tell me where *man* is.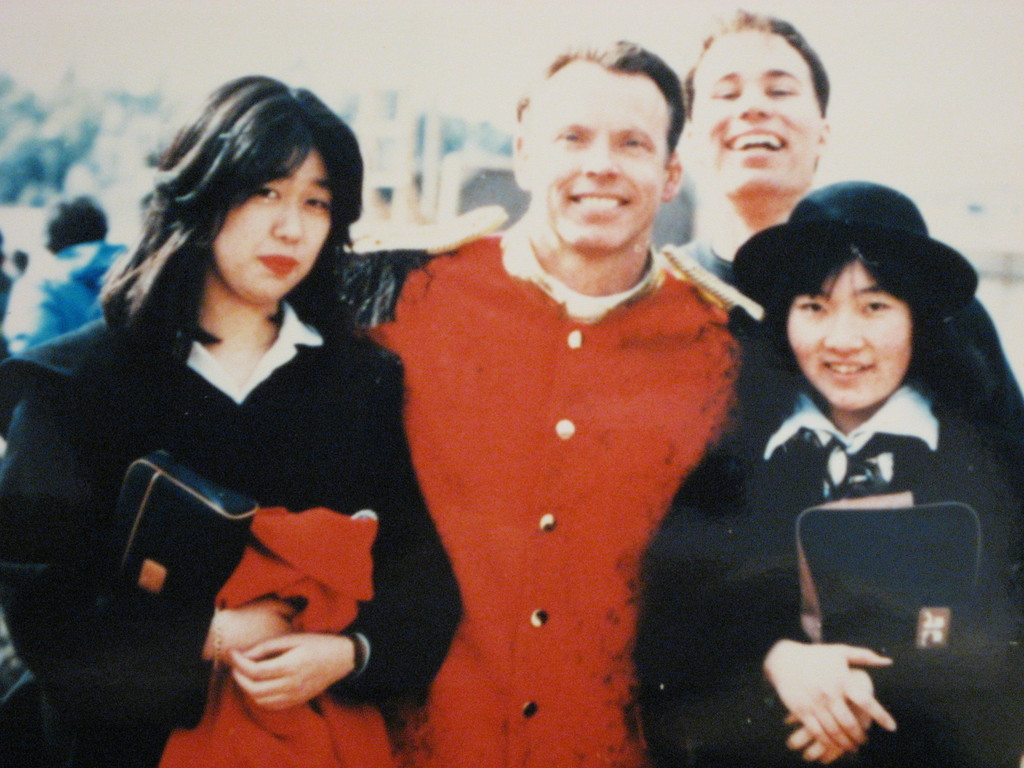
*man* is at 659, 3, 1021, 415.
